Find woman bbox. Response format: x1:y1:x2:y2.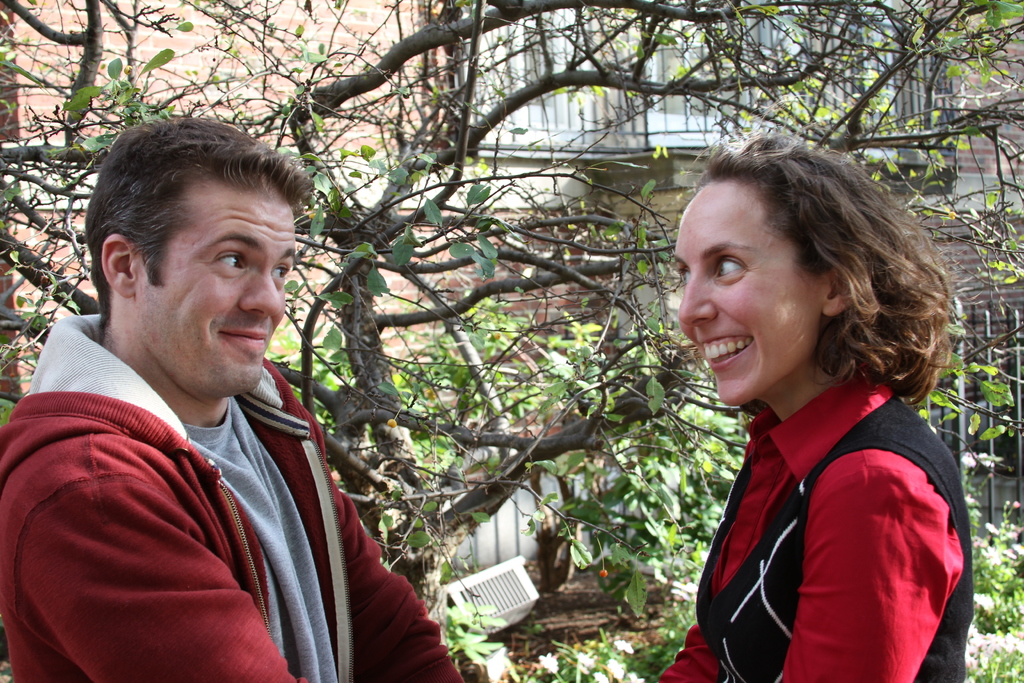
658:142:991:673.
